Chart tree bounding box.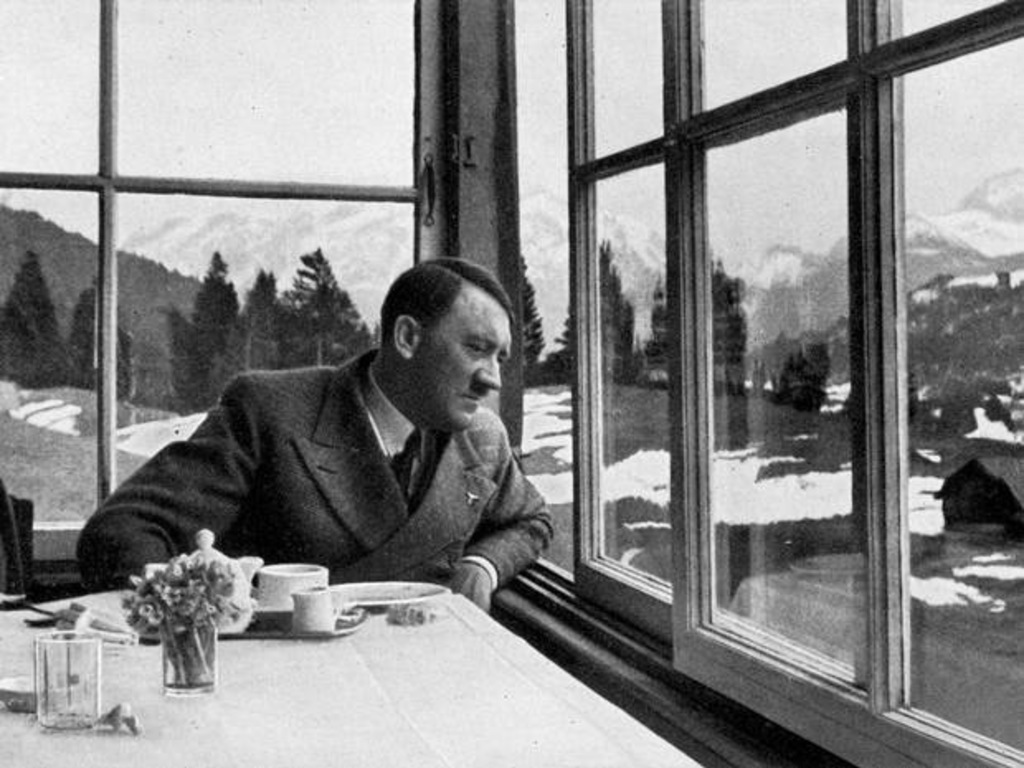
Charted: l=59, t=266, r=104, b=383.
